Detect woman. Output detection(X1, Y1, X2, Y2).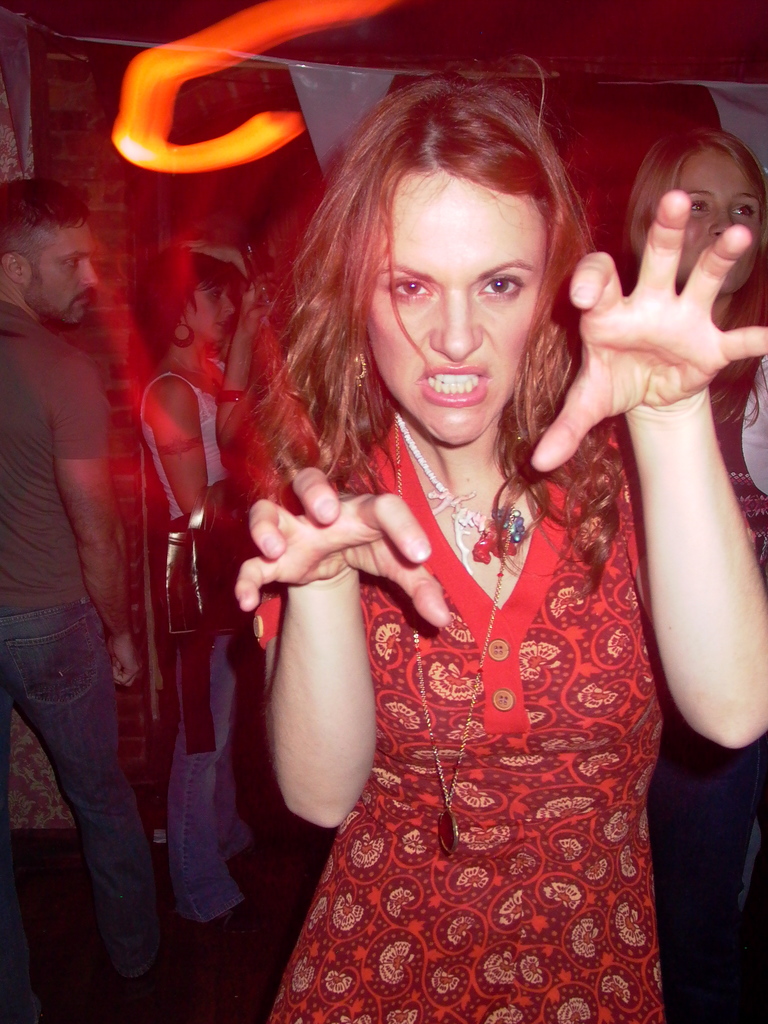
detection(129, 243, 273, 865).
